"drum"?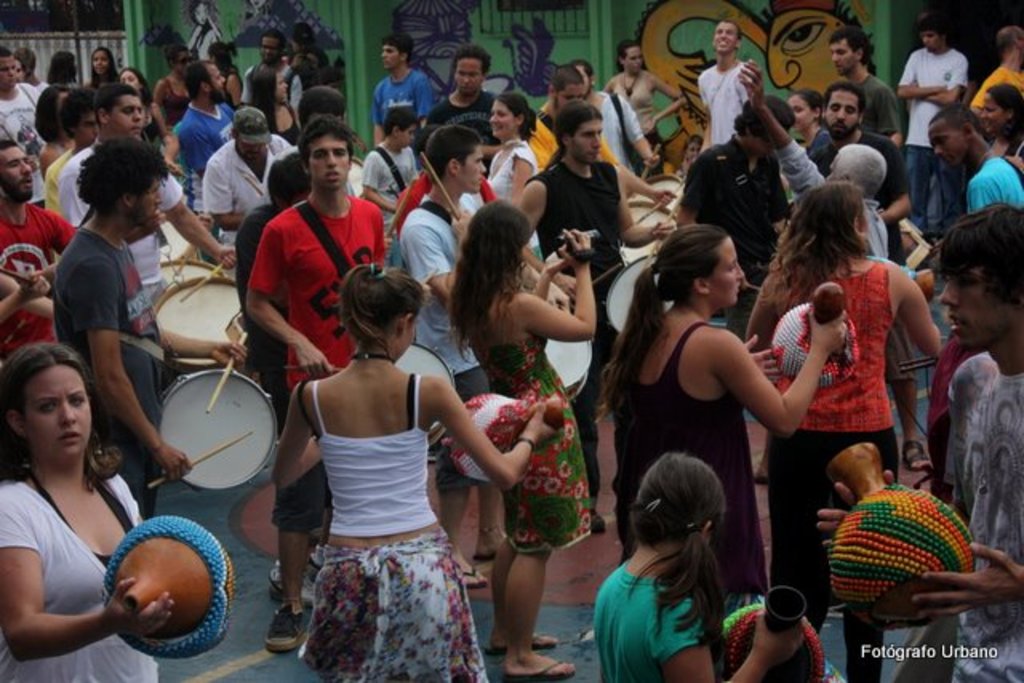
BBox(896, 218, 936, 270)
